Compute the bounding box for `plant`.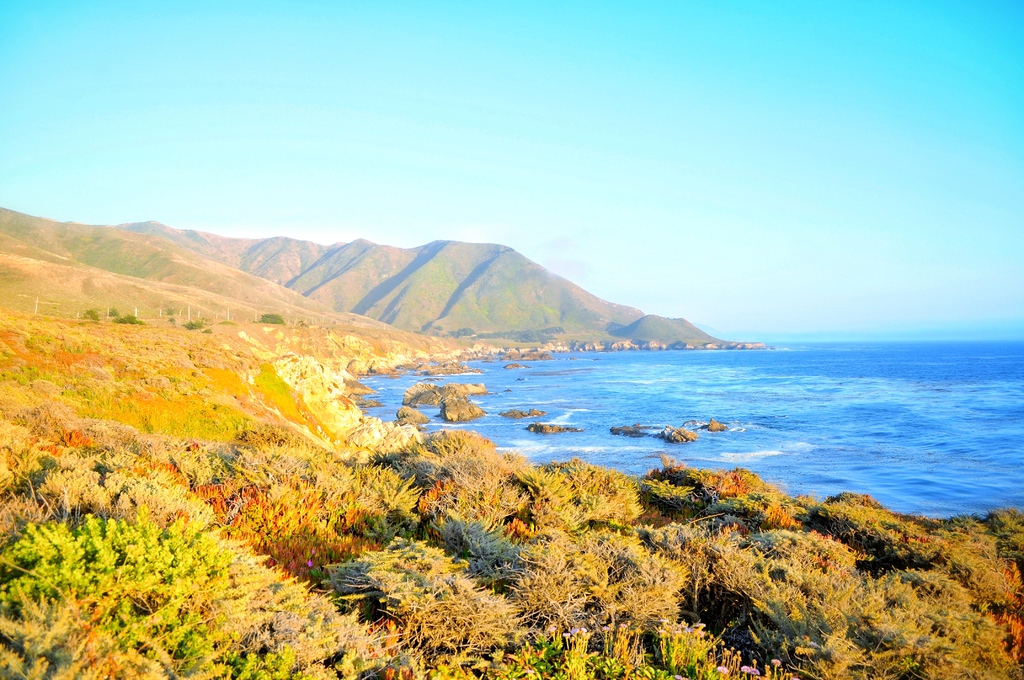
0/510/240/648.
